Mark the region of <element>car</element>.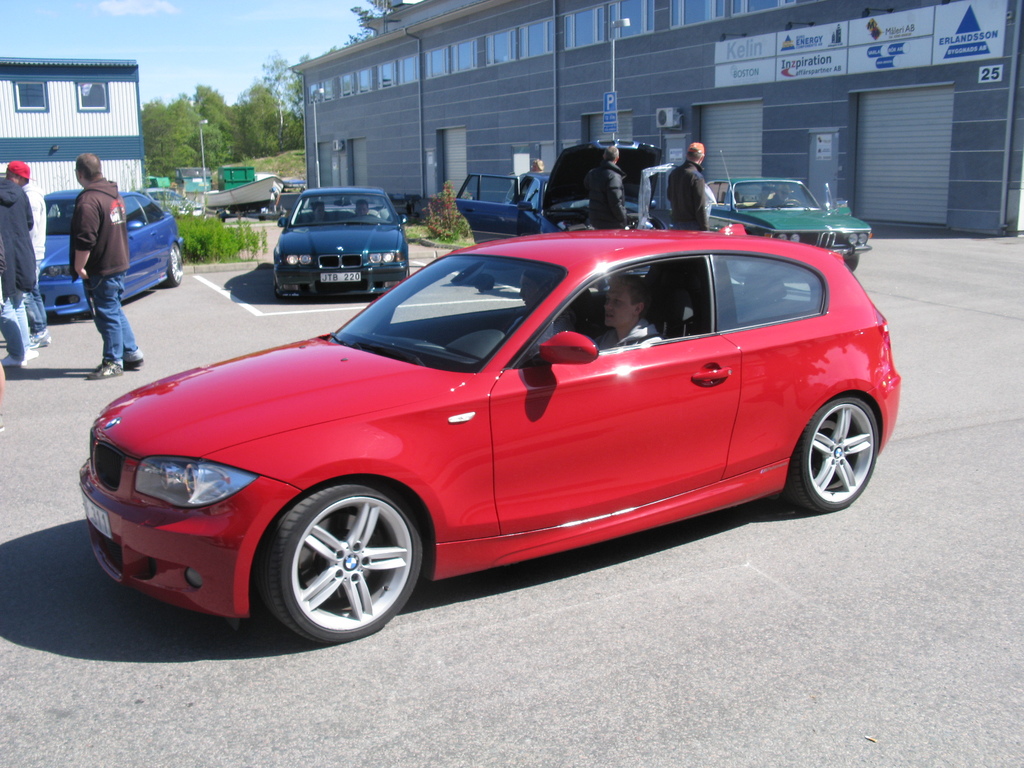
Region: 712, 150, 874, 266.
